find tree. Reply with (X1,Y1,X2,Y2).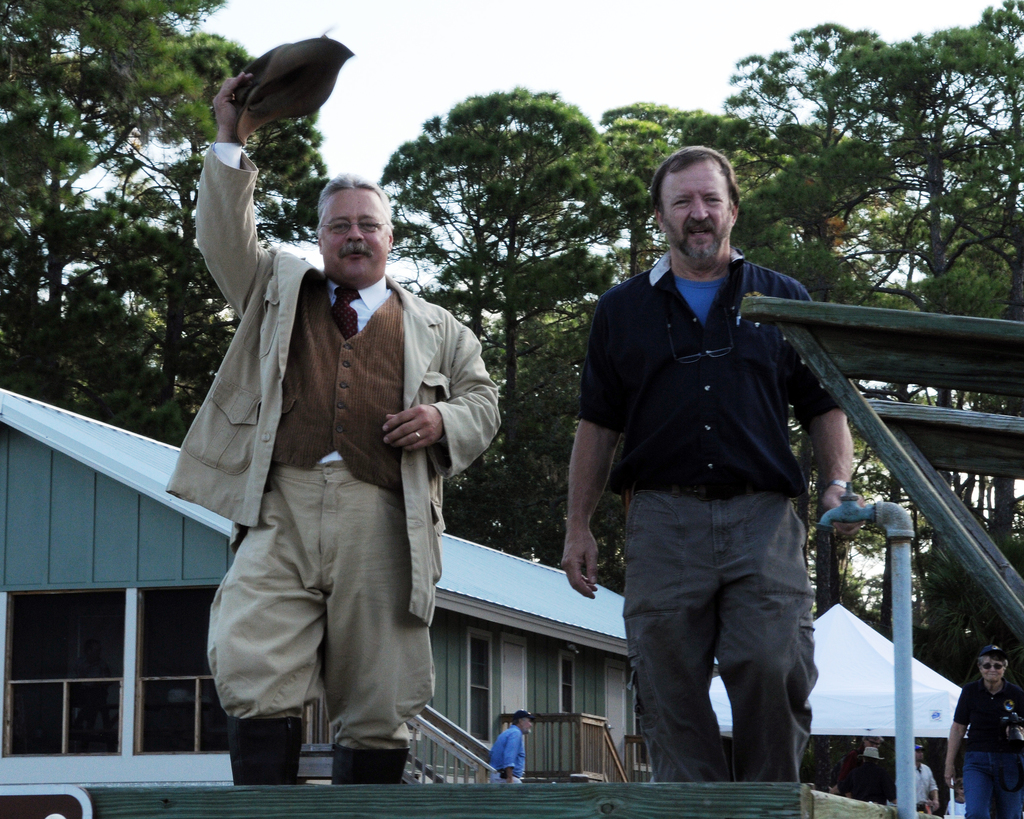
(862,0,1023,680).
